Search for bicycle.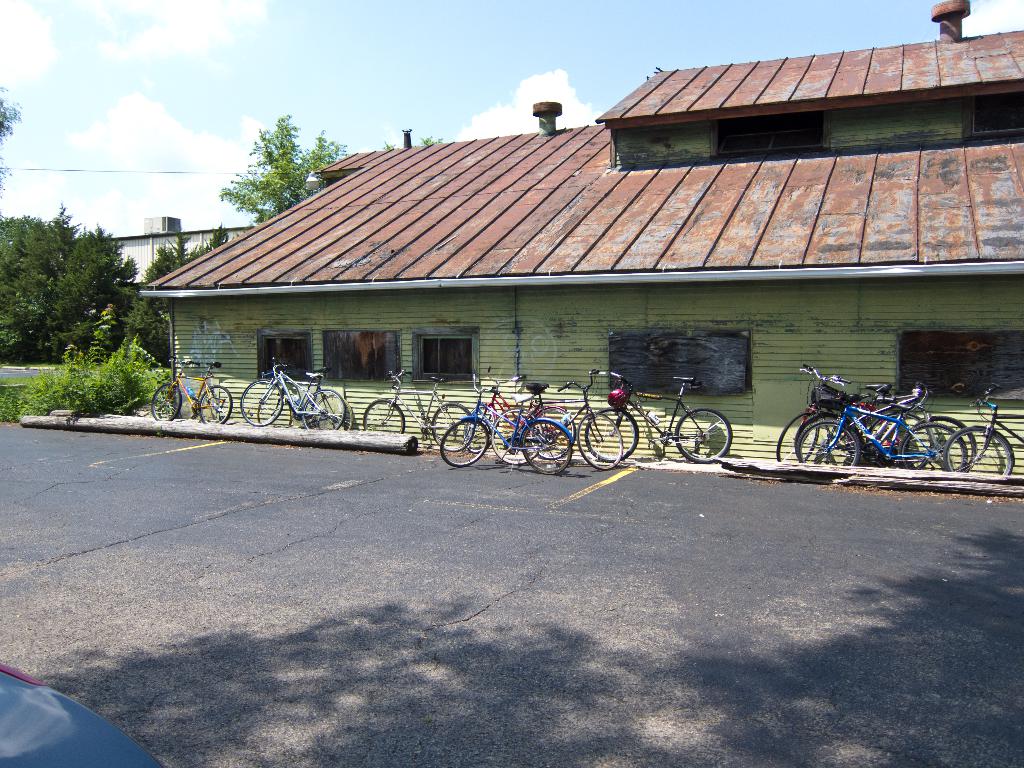
Found at select_region(241, 352, 355, 431).
